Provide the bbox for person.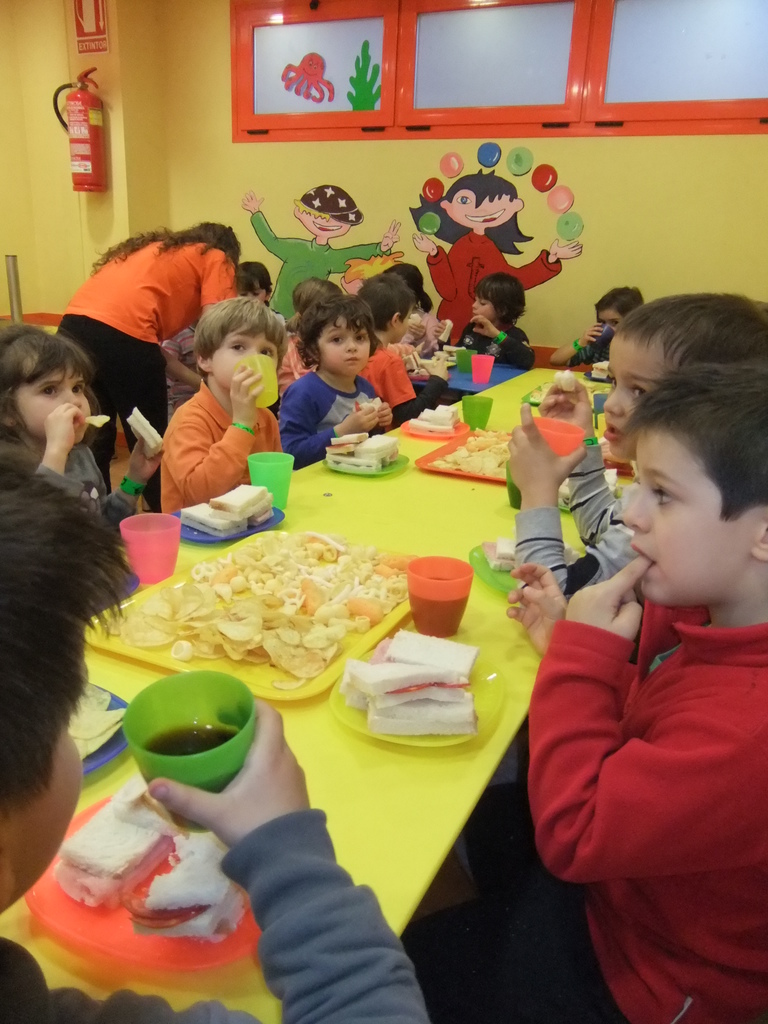
x1=492, y1=297, x2=767, y2=612.
